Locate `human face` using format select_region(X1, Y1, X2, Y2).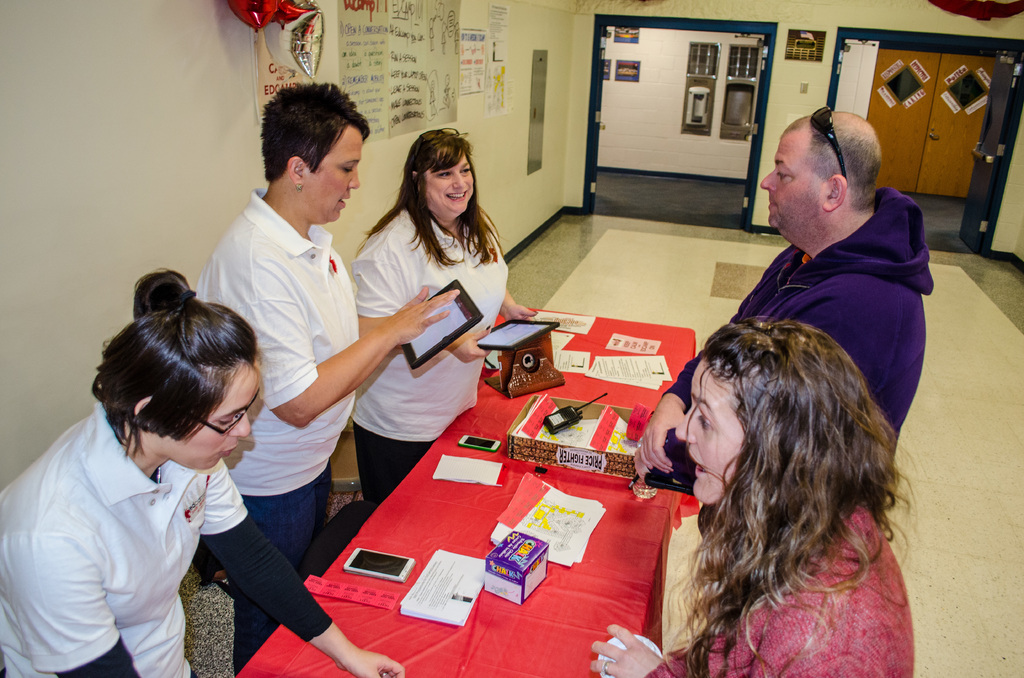
select_region(674, 359, 739, 504).
